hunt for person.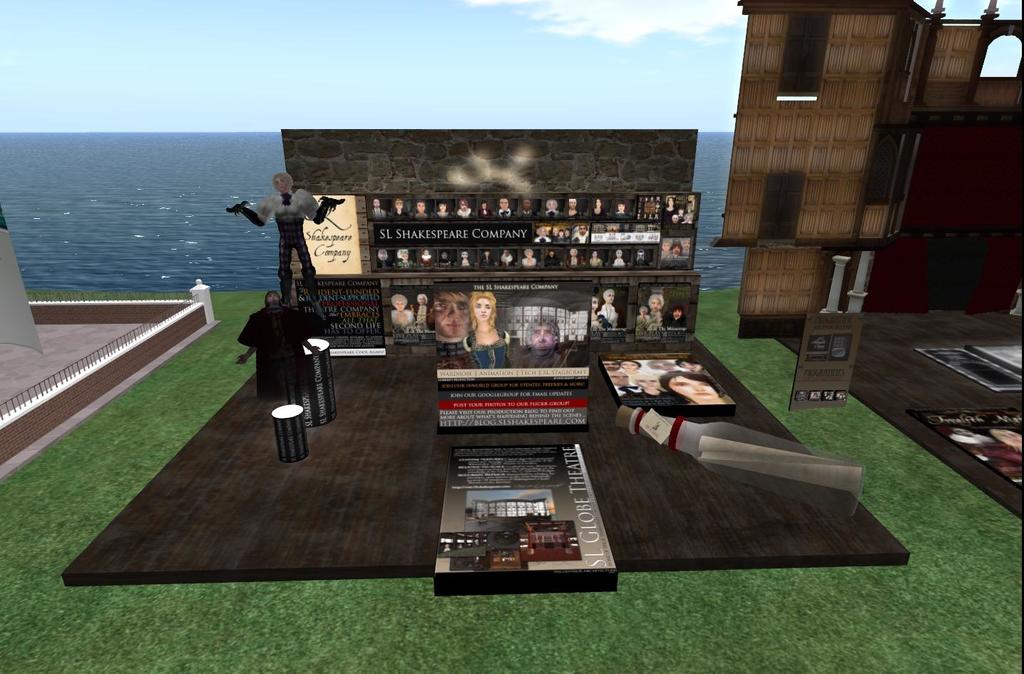
Hunted down at {"x1": 393, "y1": 198, "x2": 411, "y2": 218}.
